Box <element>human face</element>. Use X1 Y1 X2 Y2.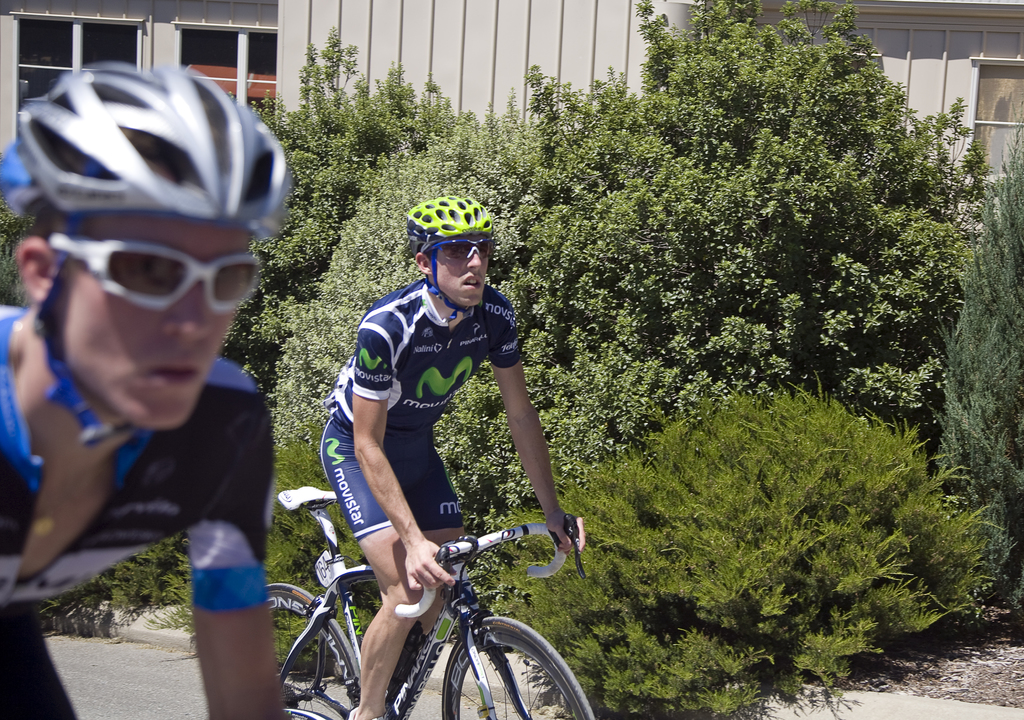
63 218 256 438.
